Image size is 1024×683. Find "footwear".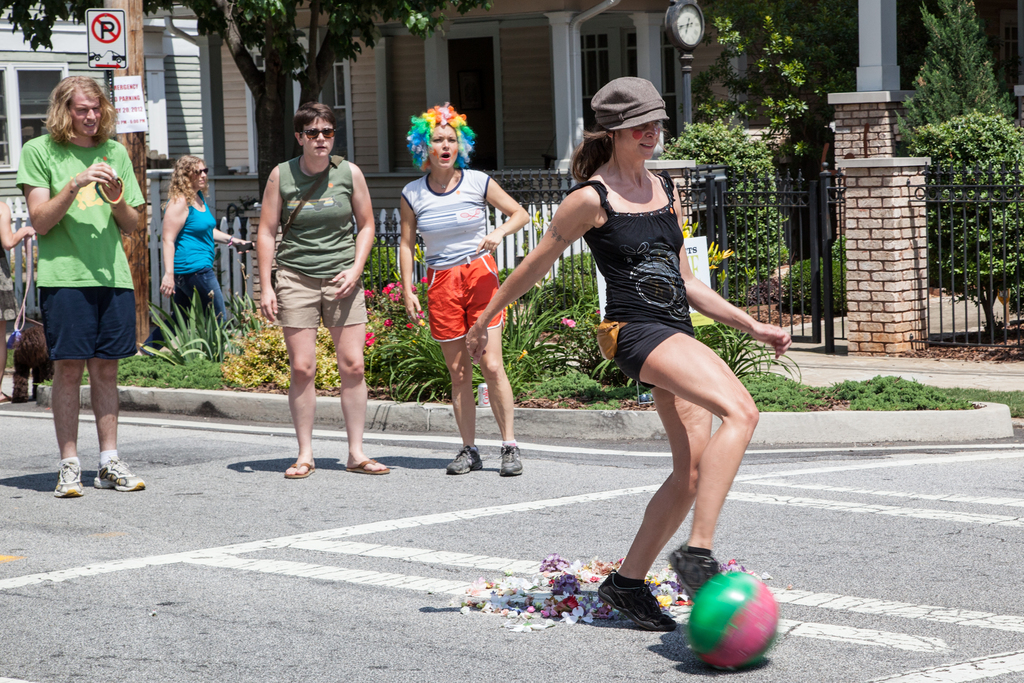
[x1=596, y1=578, x2=669, y2=627].
